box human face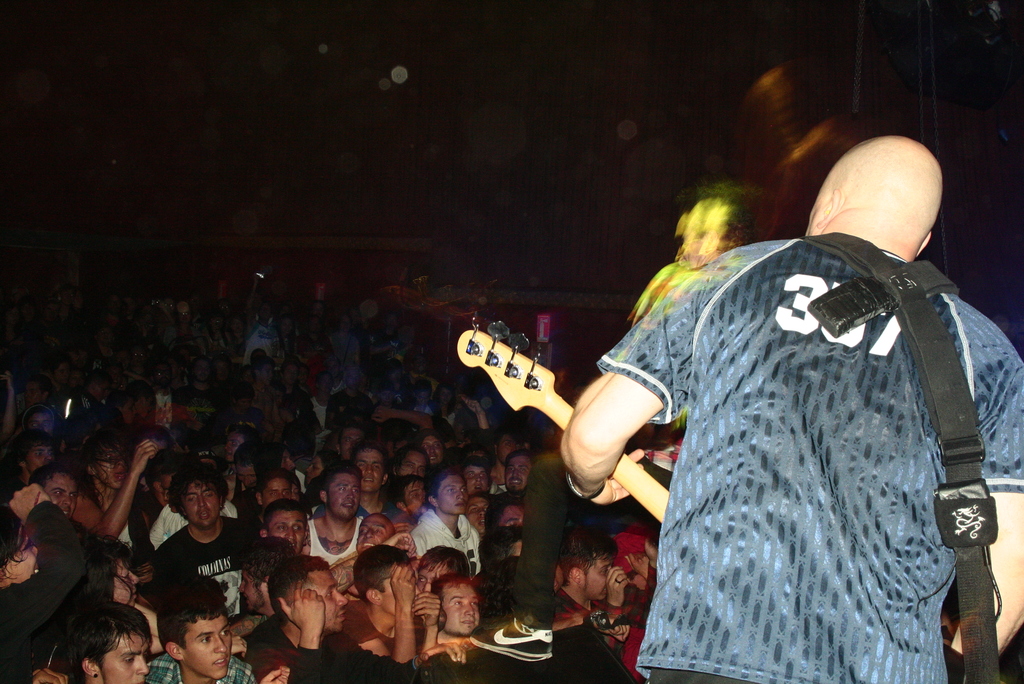
BBox(185, 484, 220, 525)
